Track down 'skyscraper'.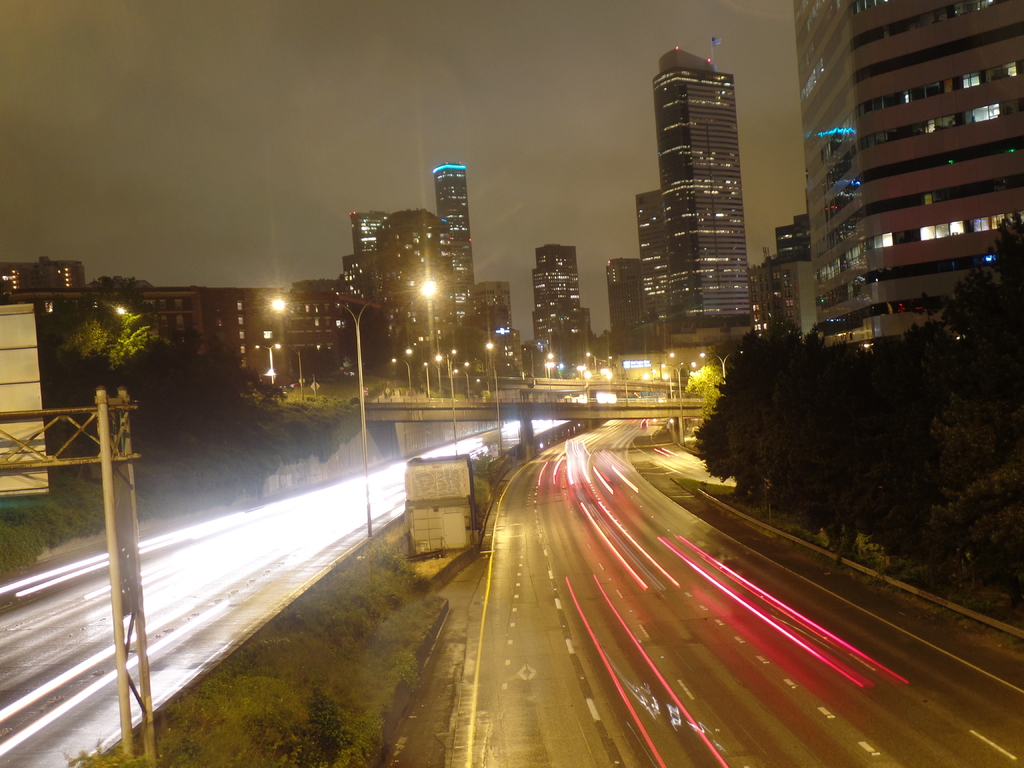
Tracked to x1=435, y1=160, x2=477, y2=337.
